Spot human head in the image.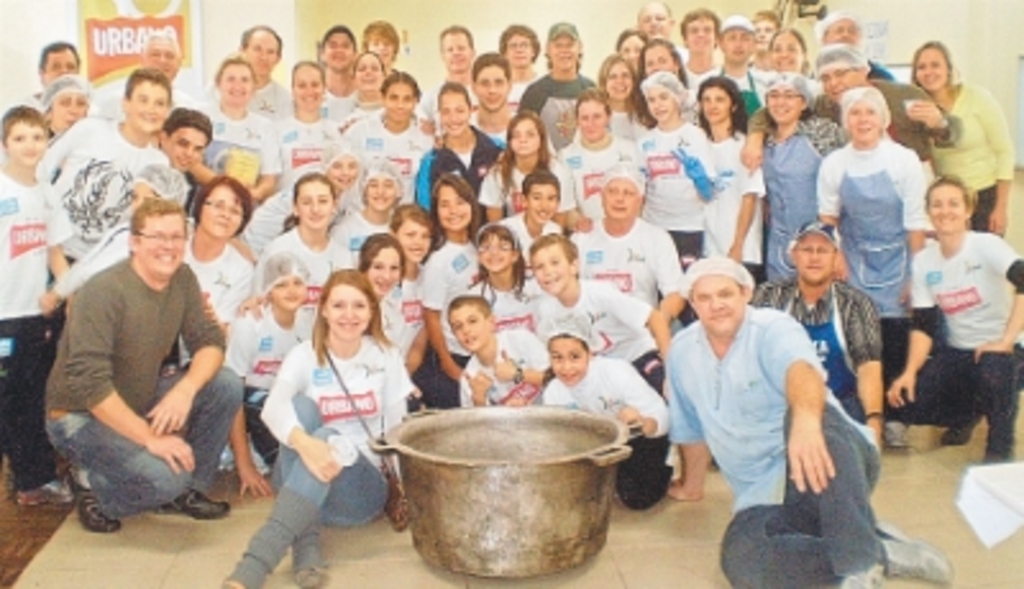
human head found at [x1=499, y1=23, x2=538, y2=69].
